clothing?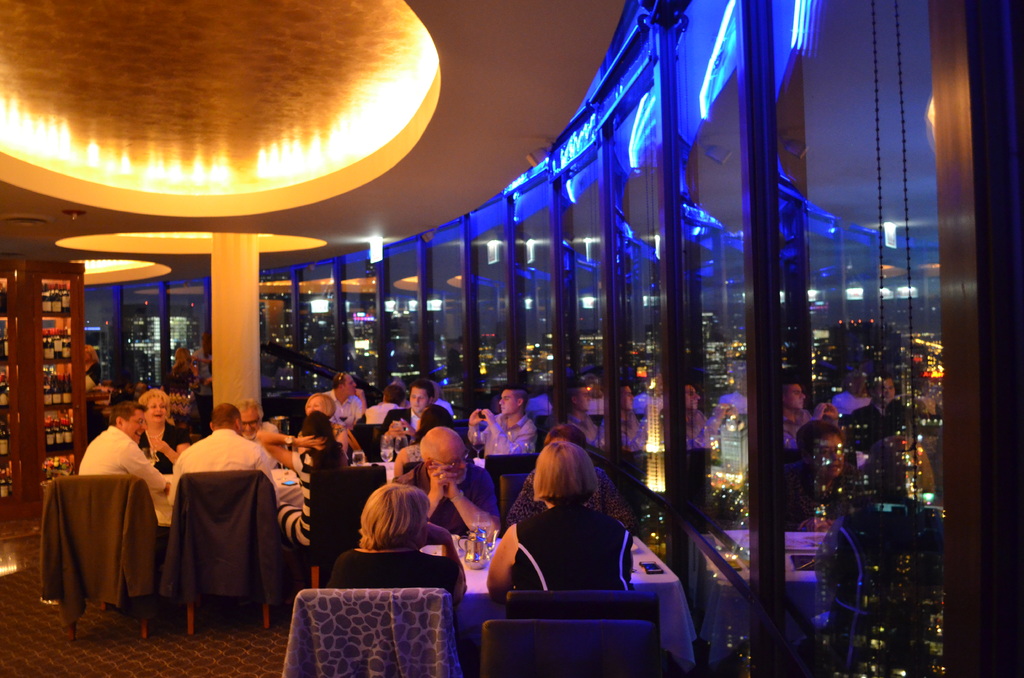
[460, 414, 535, 458]
